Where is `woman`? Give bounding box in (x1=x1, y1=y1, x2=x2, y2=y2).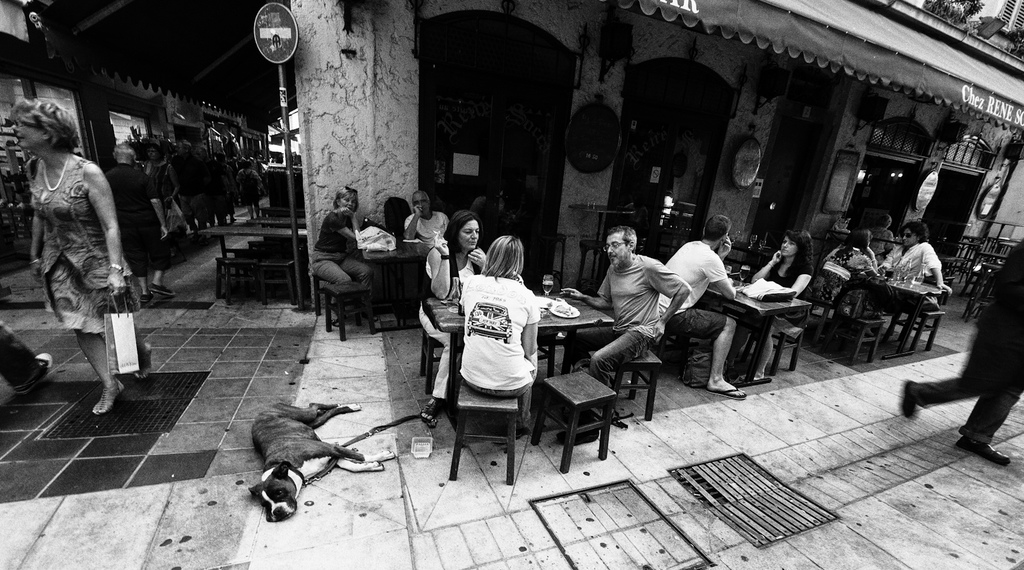
(x1=6, y1=95, x2=170, y2=421).
